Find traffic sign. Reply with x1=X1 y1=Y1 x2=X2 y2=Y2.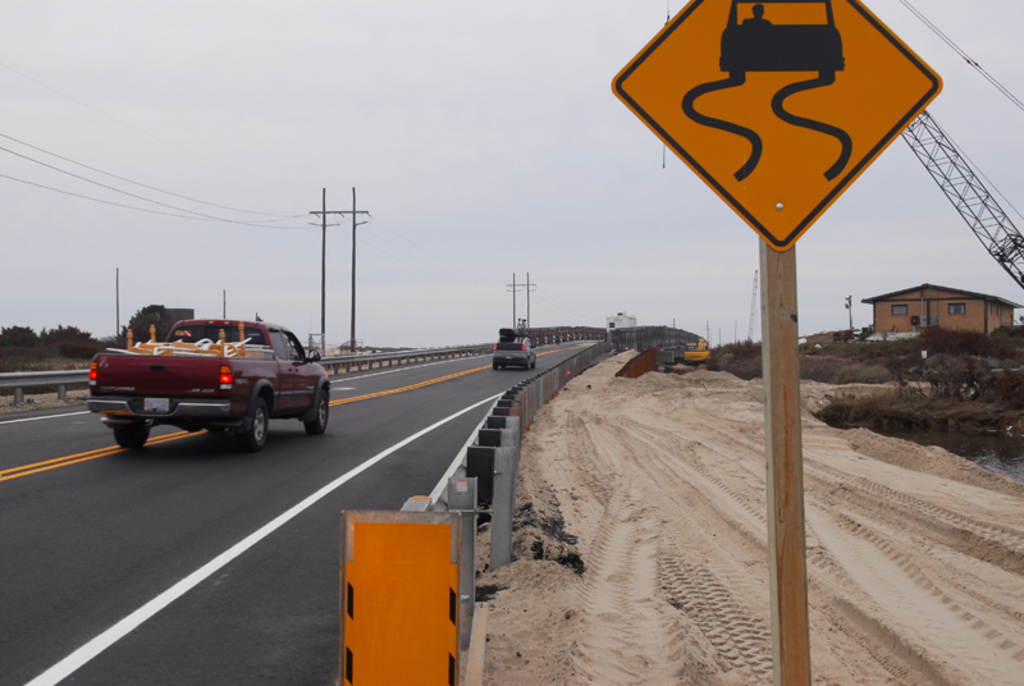
x1=608 y1=0 x2=942 y2=253.
